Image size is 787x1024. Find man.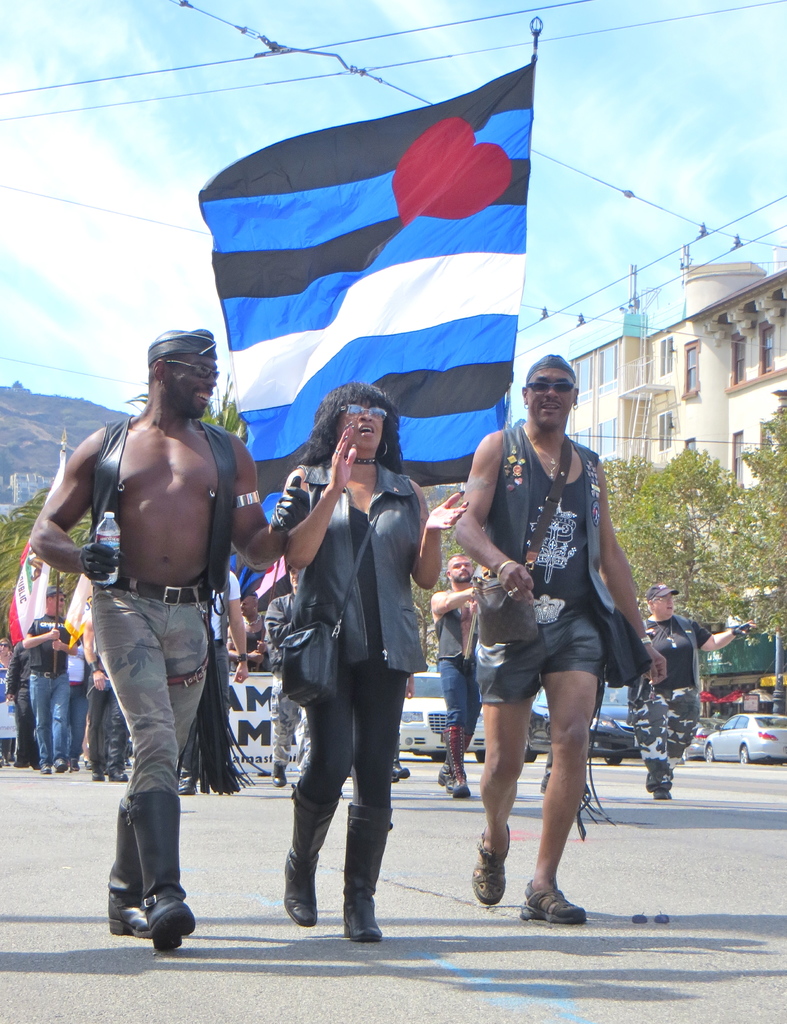
crop(77, 601, 123, 783).
